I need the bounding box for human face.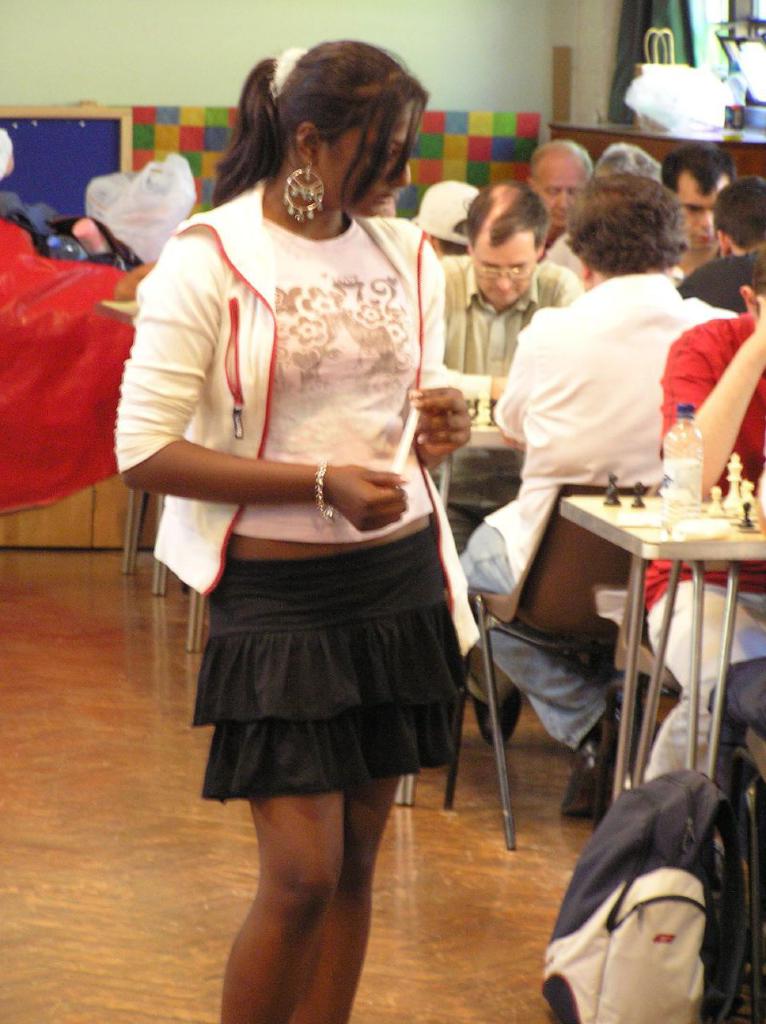
Here it is: Rect(470, 232, 540, 311).
